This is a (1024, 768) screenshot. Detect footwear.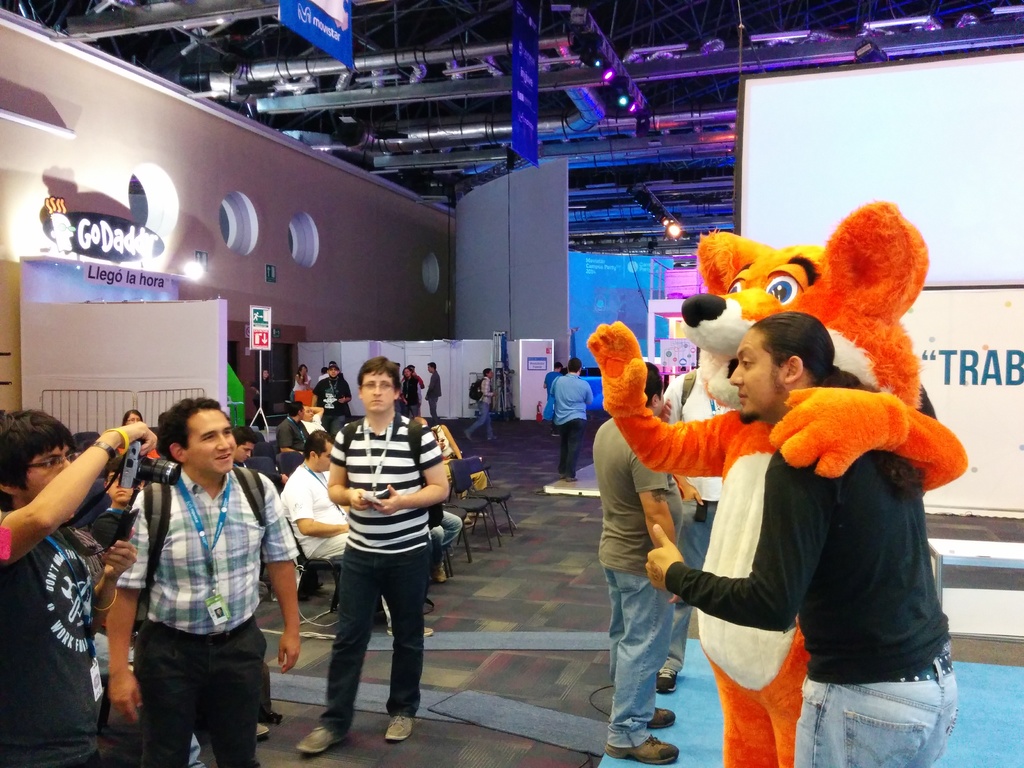
crop(605, 735, 679, 767).
